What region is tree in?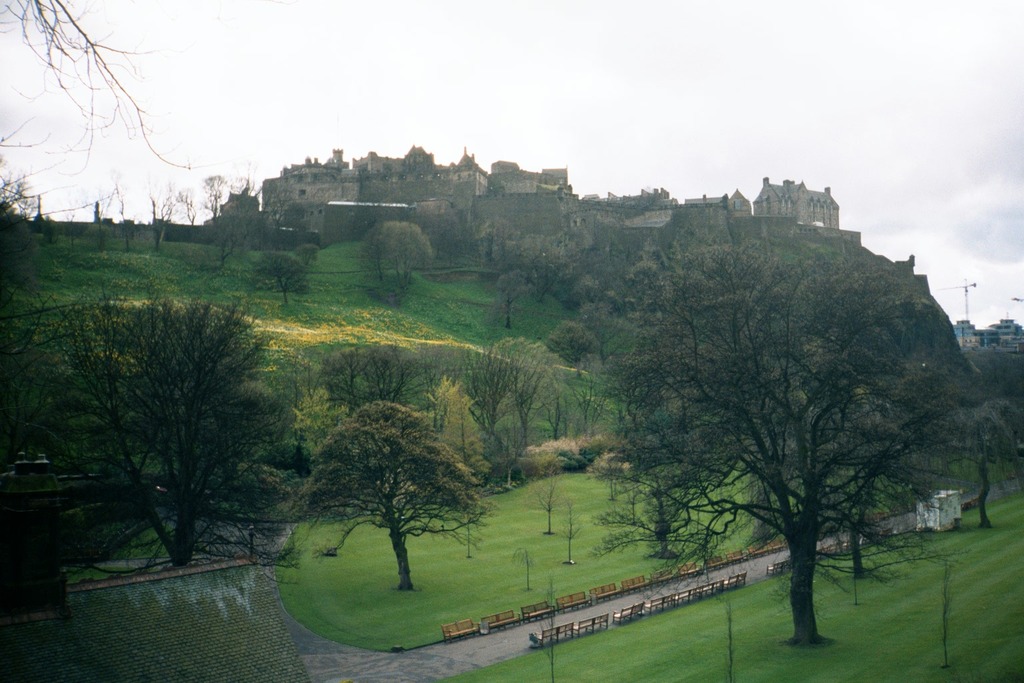
585, 222, 978, 656.
